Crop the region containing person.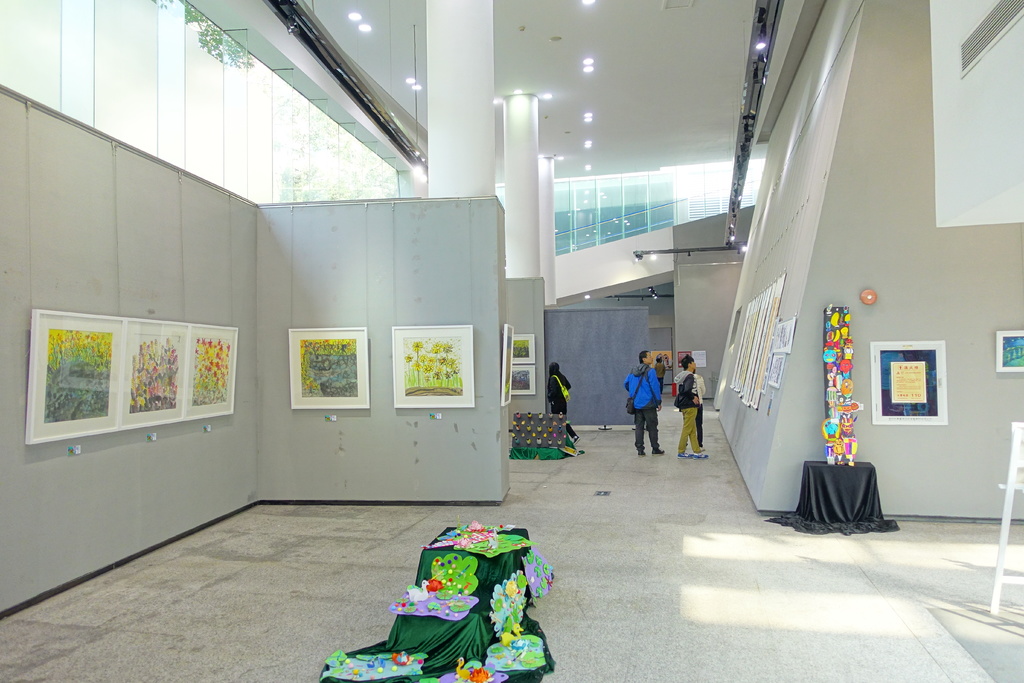
Crop region: crop(623, 357, 670, 458).
